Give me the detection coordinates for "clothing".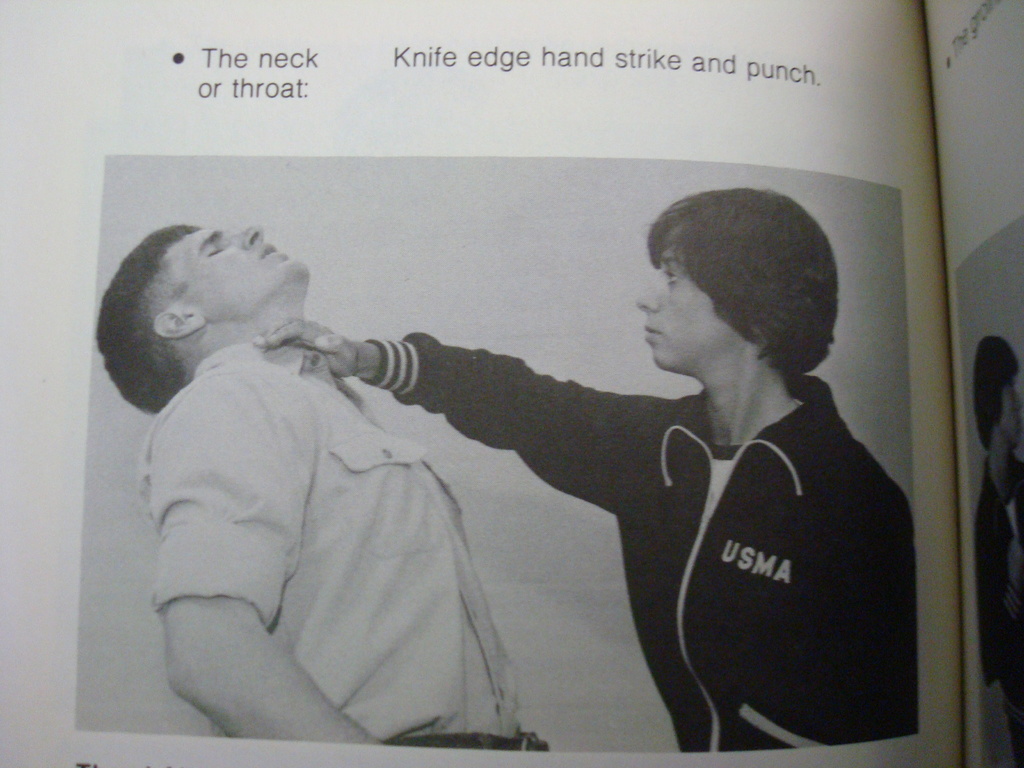
l=396, t=735, r=520, b=760.
